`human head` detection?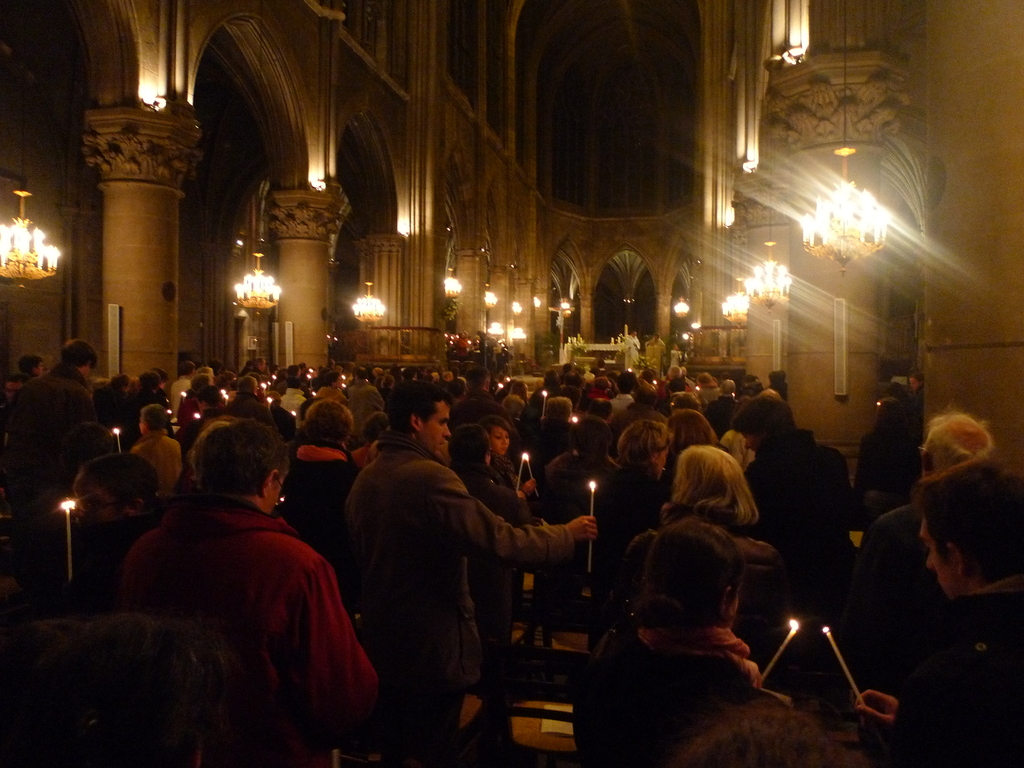
rect(561, 386, 583, 408)
